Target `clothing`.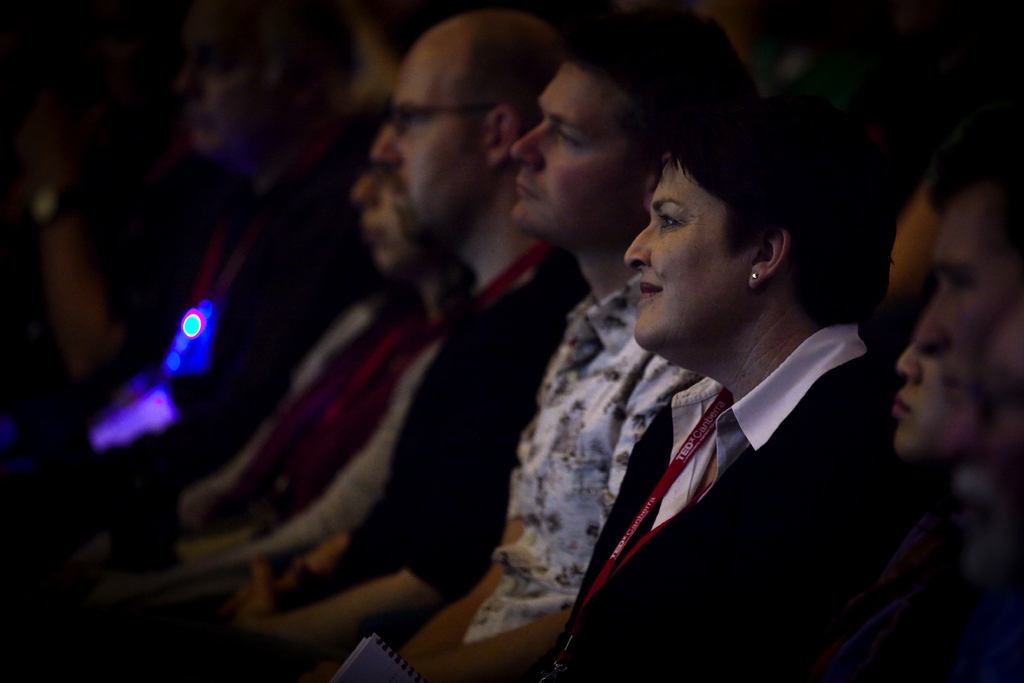
Target region: 257 251 557 638.
